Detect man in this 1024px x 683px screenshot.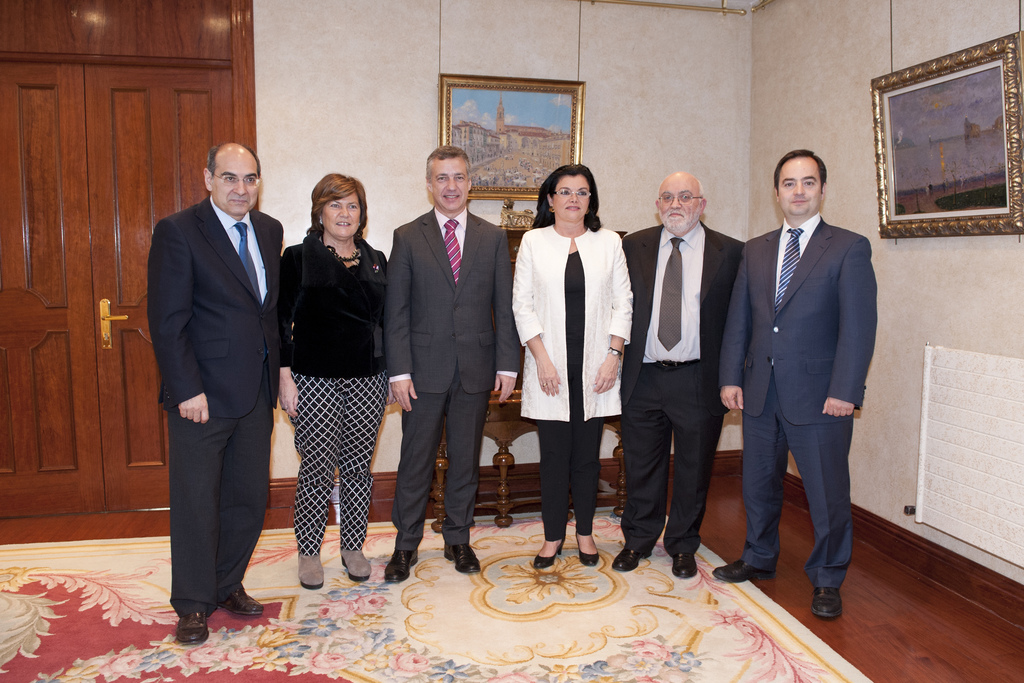
Detection: bbox(712, 146, 879, 627).
